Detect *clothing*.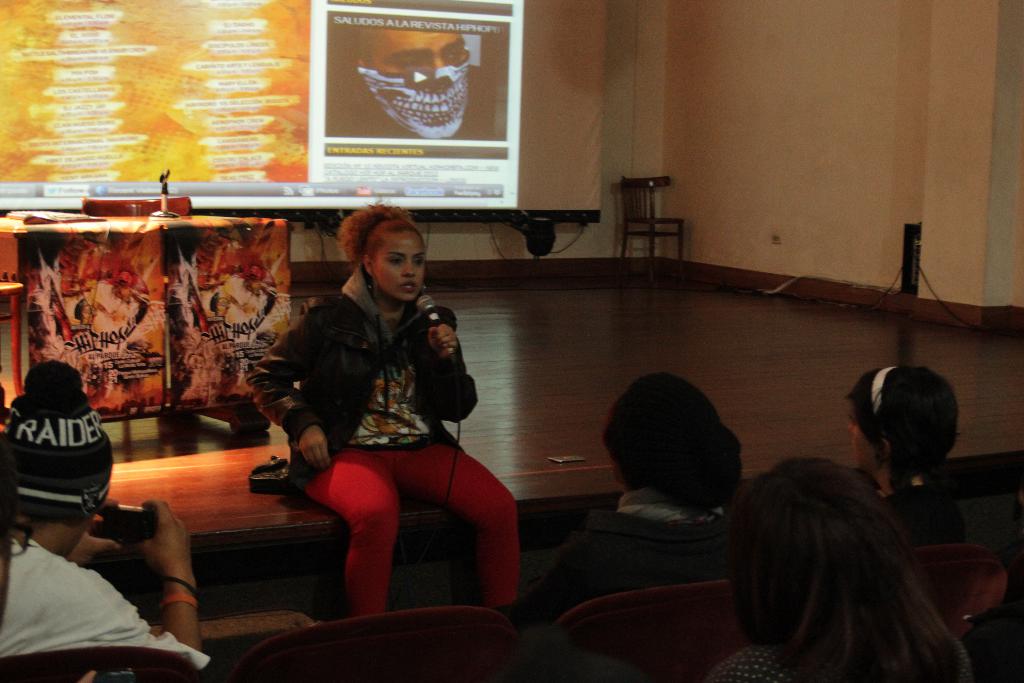
Detected at 704:634:976:682.
